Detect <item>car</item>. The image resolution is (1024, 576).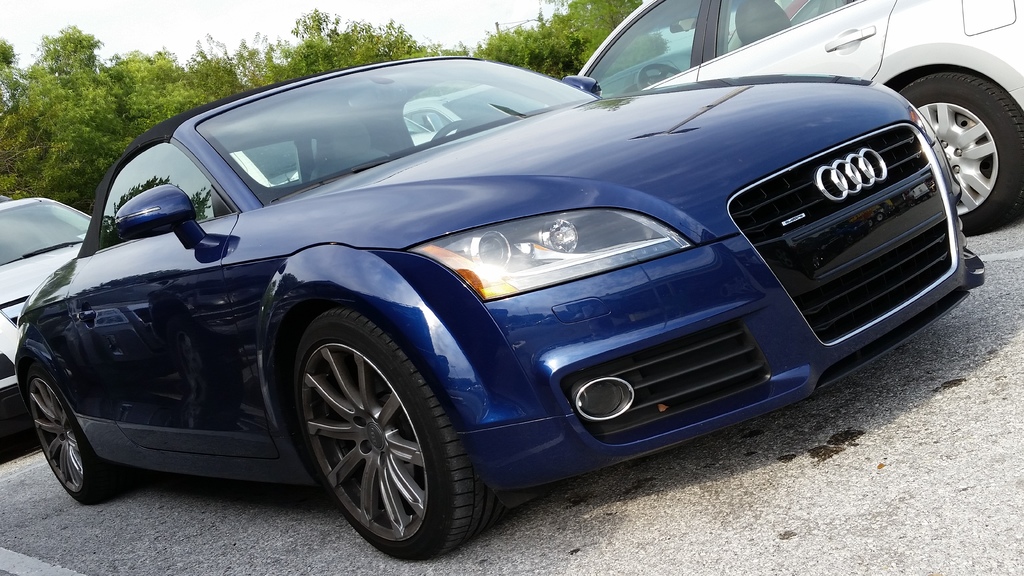
<bbox>0, 198, 93, 420</bbox>.
